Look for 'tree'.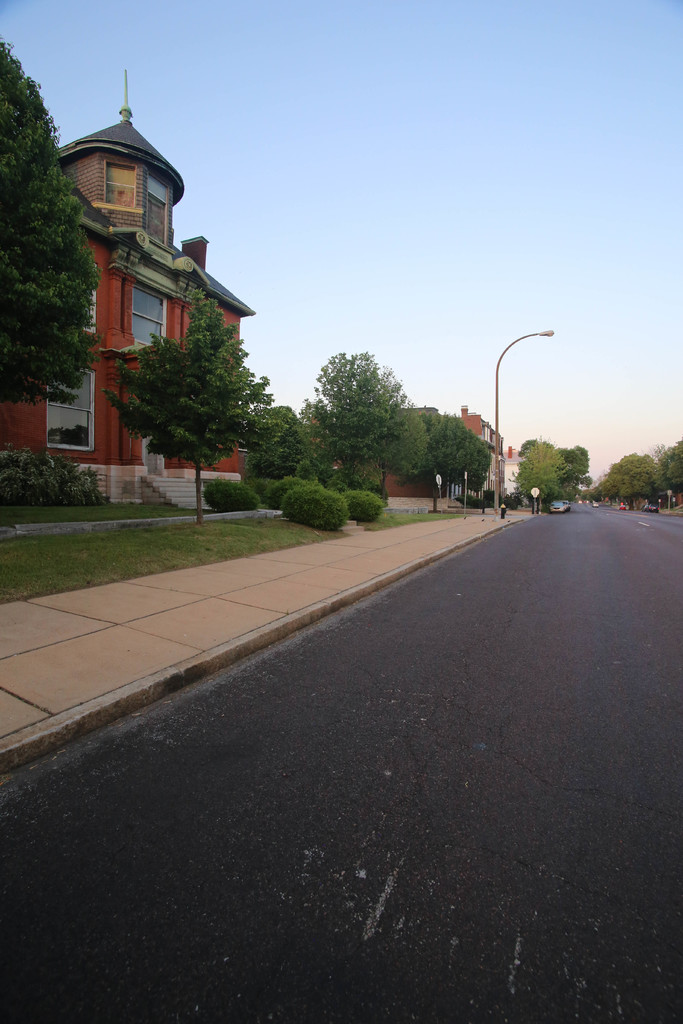
Found: bbox=[0, 35, 106, 408].
